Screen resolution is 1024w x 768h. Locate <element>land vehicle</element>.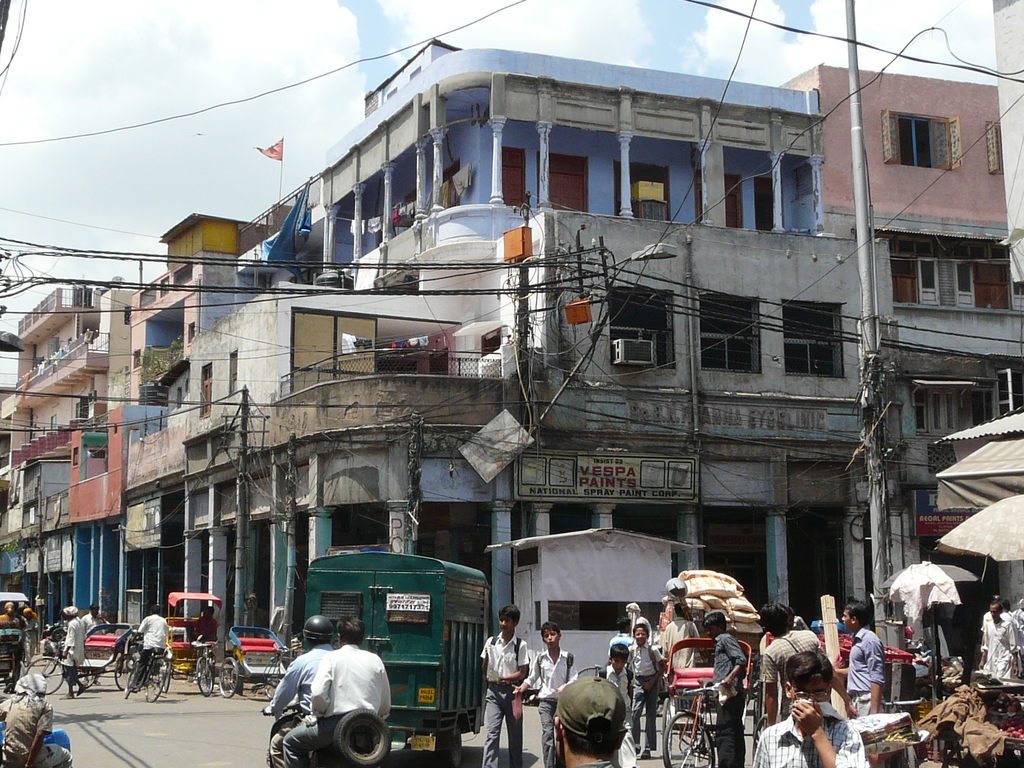
locate(661, 679, 728, 767).
